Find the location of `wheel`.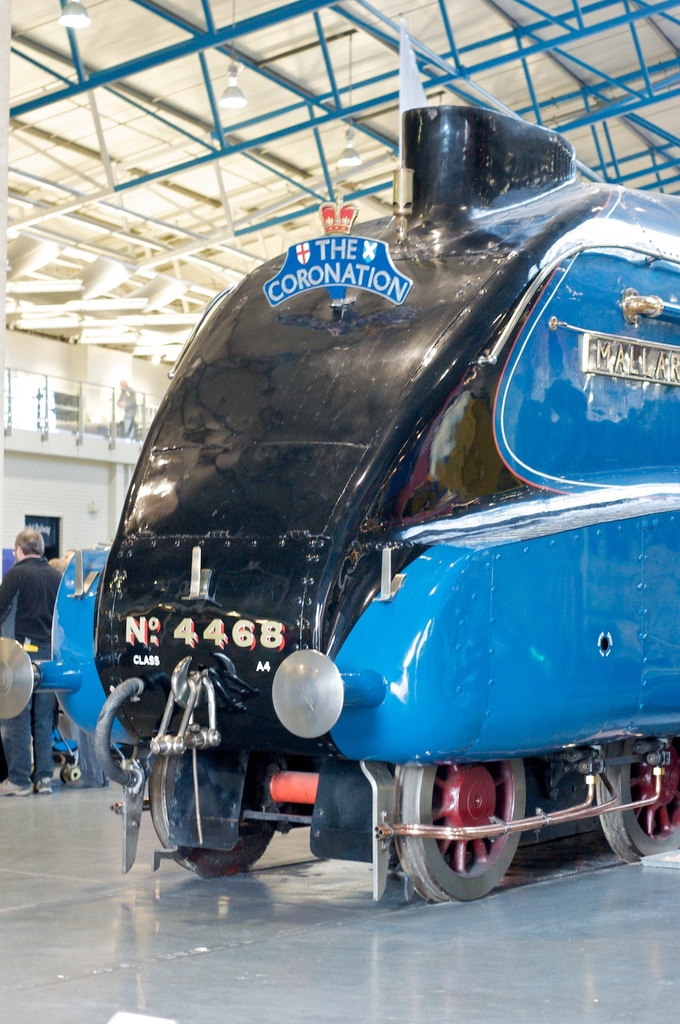
Location: Rect(387, 764, 525, 900).
